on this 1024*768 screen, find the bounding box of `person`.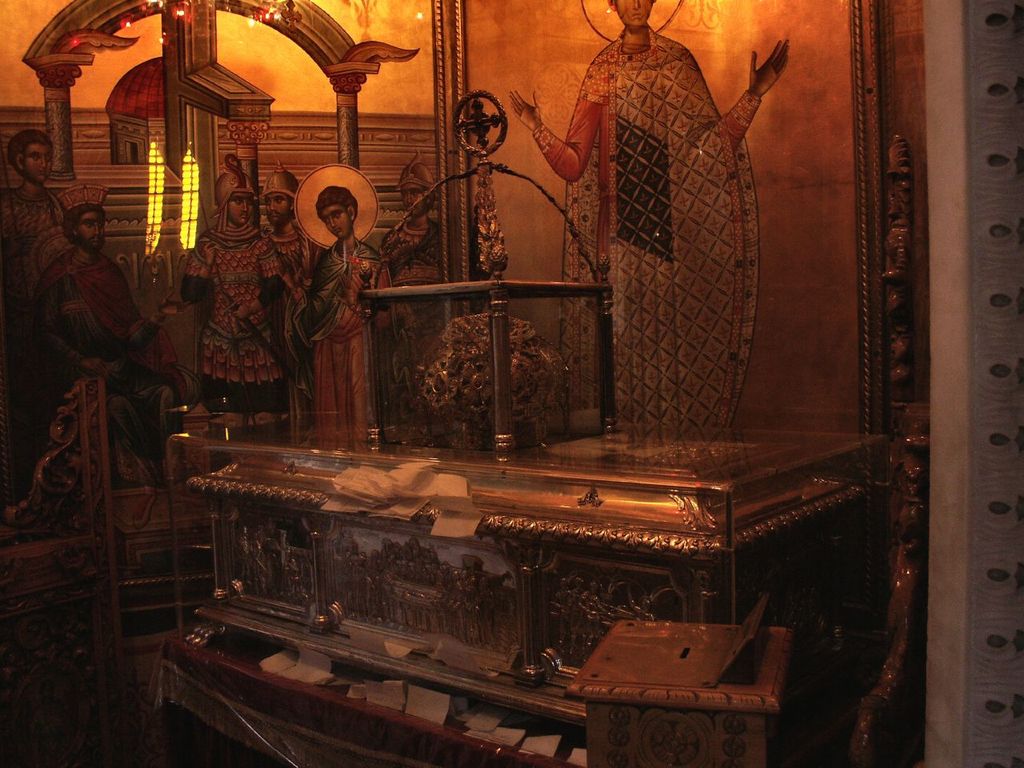
Bounding box: x1=2 y1=128 x2=77 y2=375.
